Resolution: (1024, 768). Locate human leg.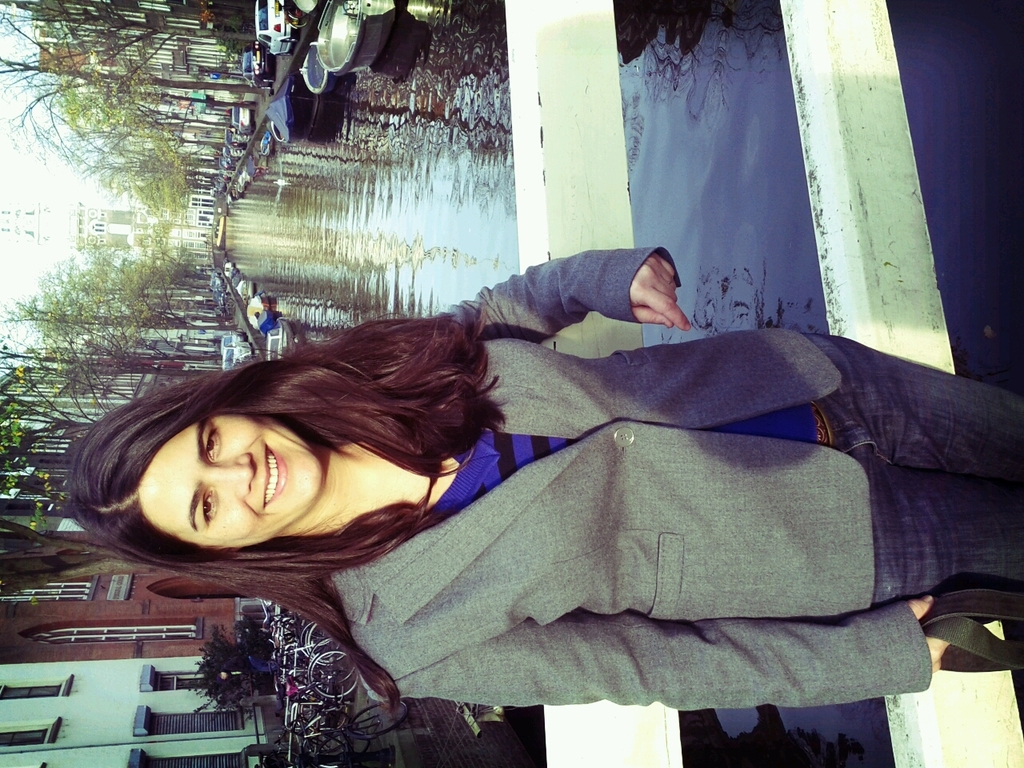
locate(813, 327, 1023, 463).
